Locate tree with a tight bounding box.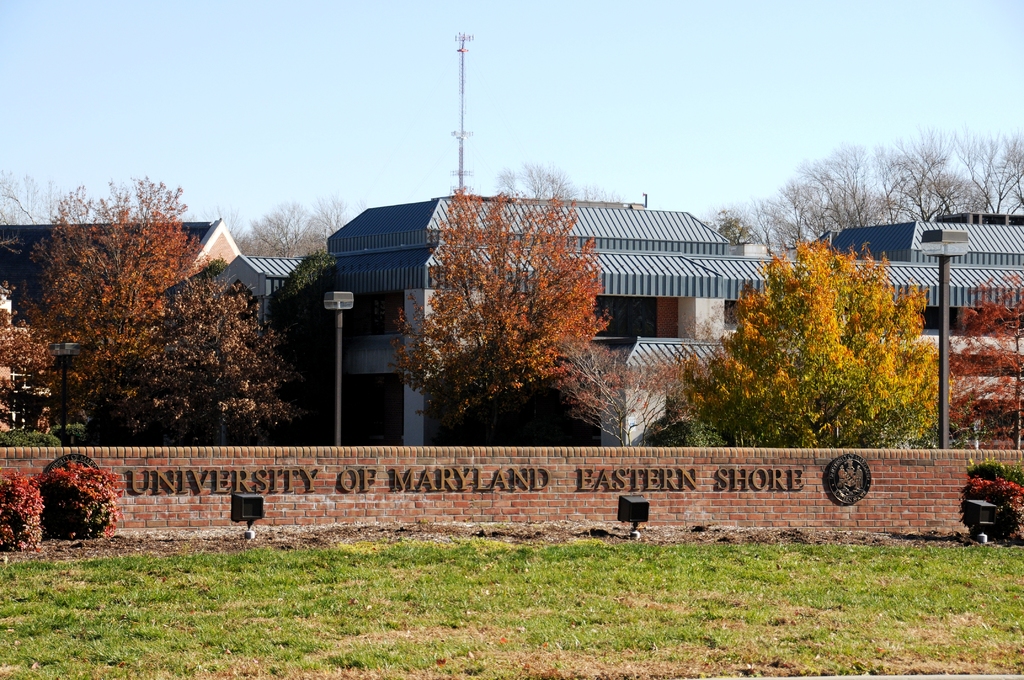
region(736, 119, 1023, 255).
